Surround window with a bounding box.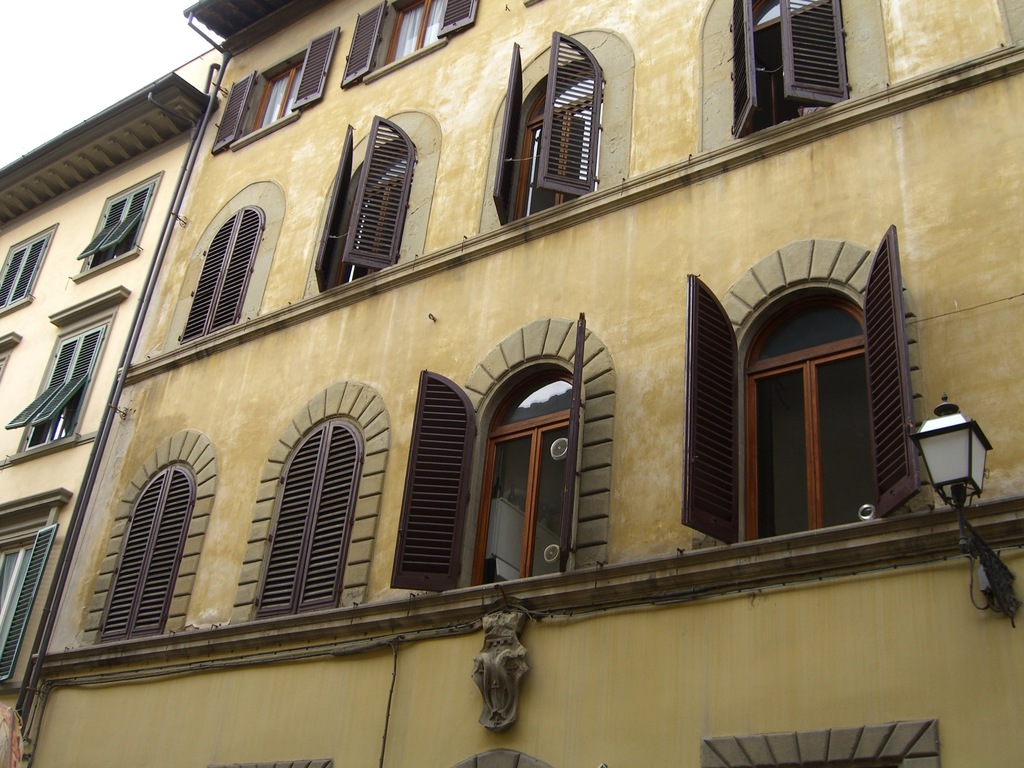
339:0:474:89.
